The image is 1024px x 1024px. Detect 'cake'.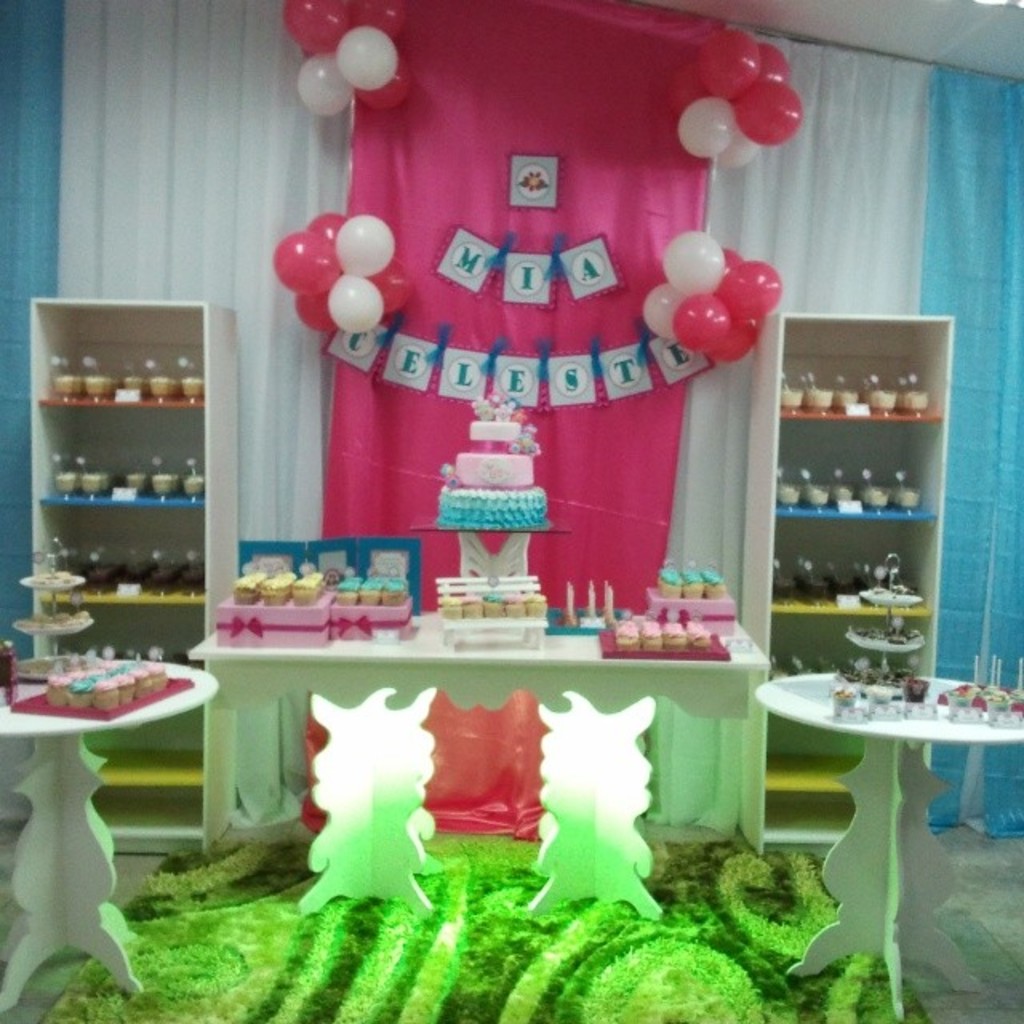
Detection: [438,421,550,523].
